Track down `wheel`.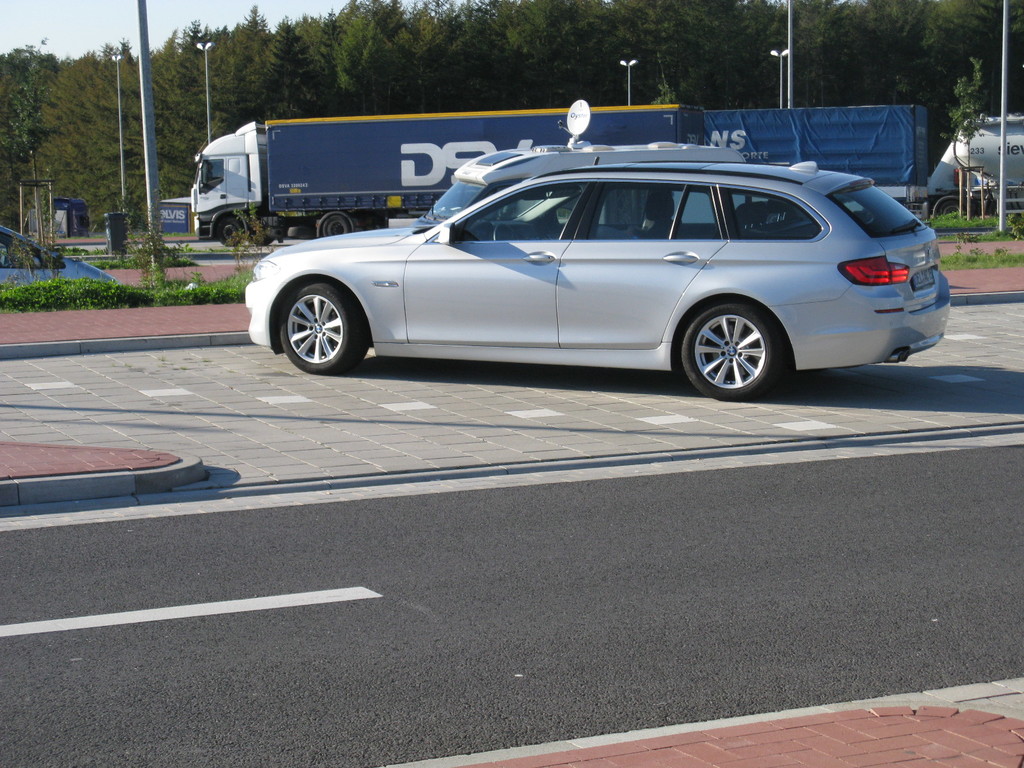
Tracked to (left=279, top=283, right=366, bottom=374).
